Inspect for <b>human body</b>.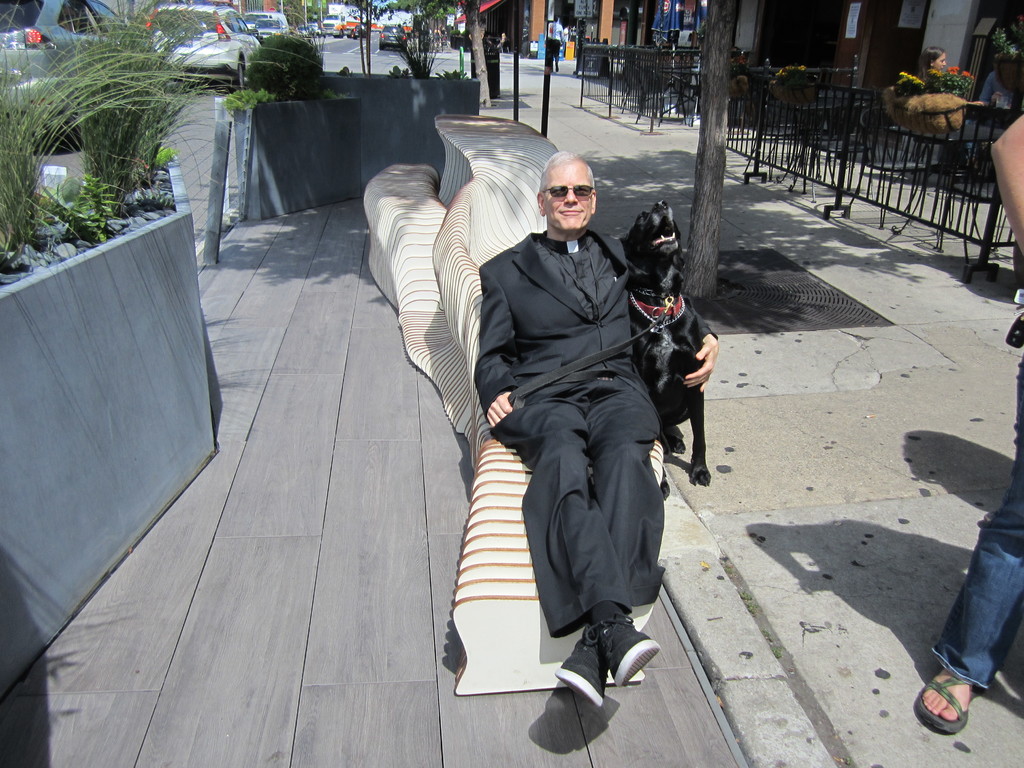
Inspection: select_region(548, 16, 570, 76).
